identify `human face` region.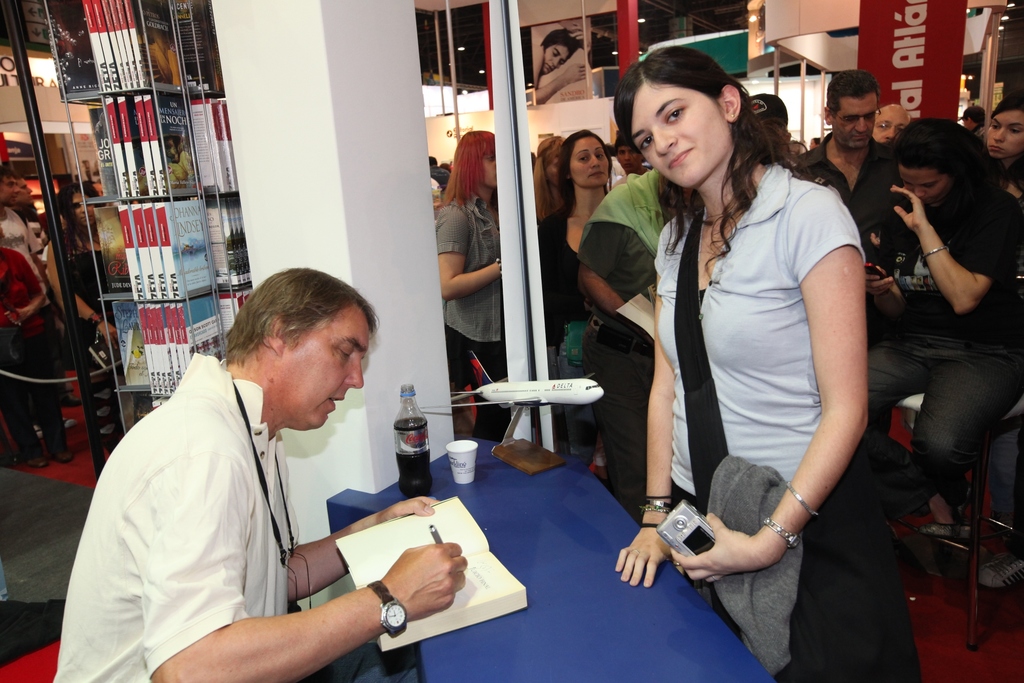
Region: box=[872, 104, 909, 141].
